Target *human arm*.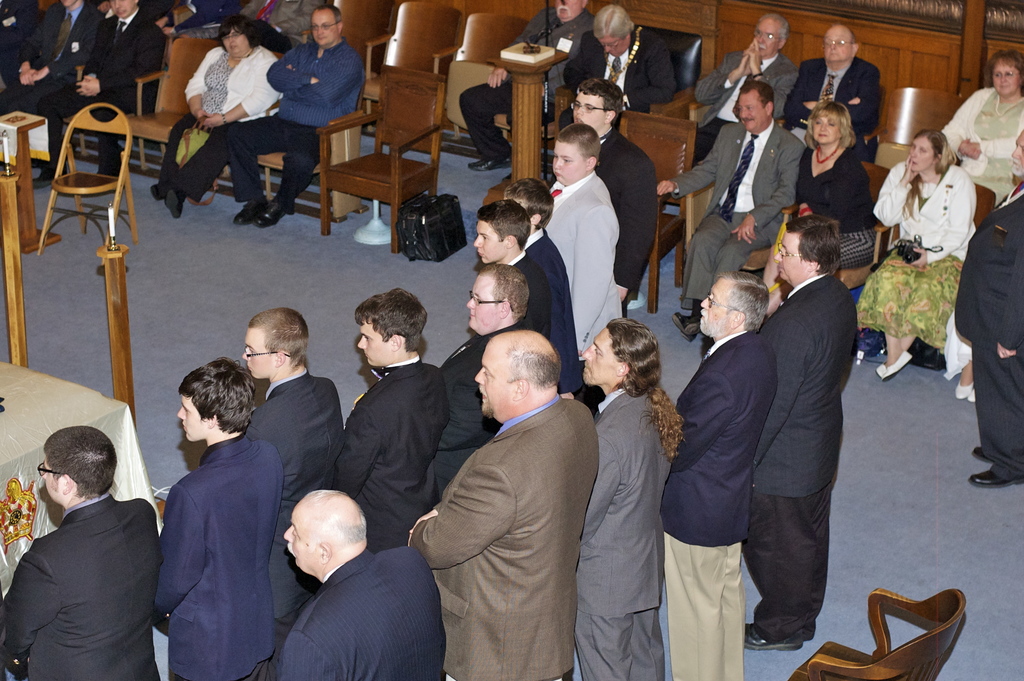
Target region: <bbox>409, 461, 506, 577</bbox>.
